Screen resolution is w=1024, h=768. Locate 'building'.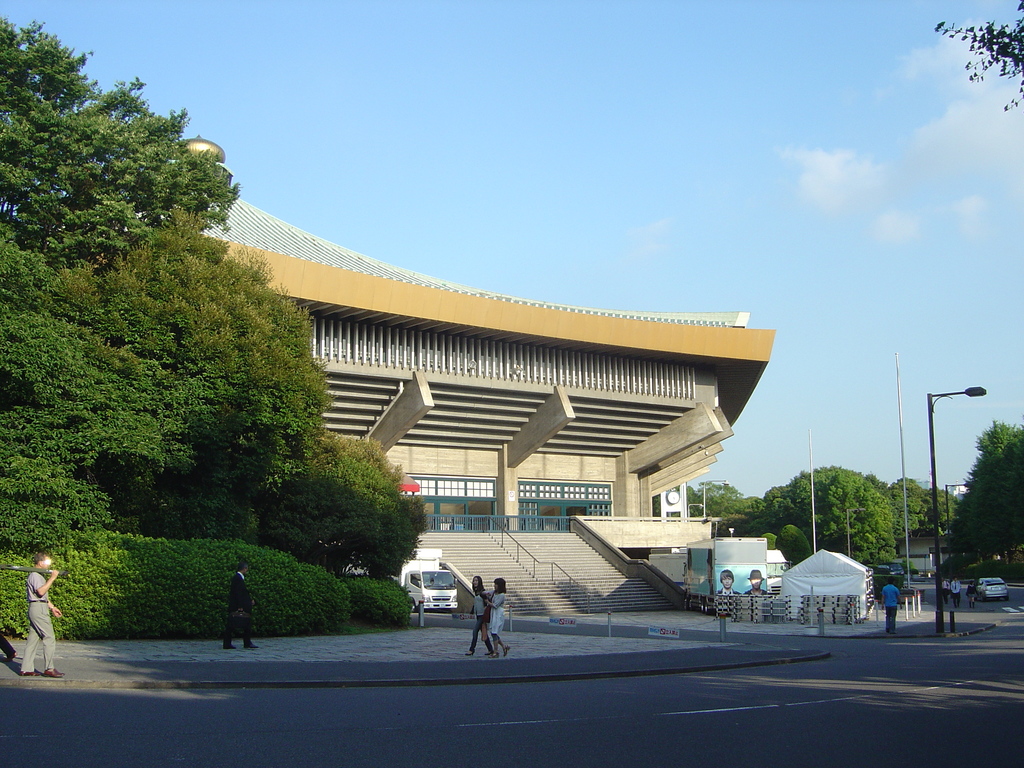
17,132,778,613.
